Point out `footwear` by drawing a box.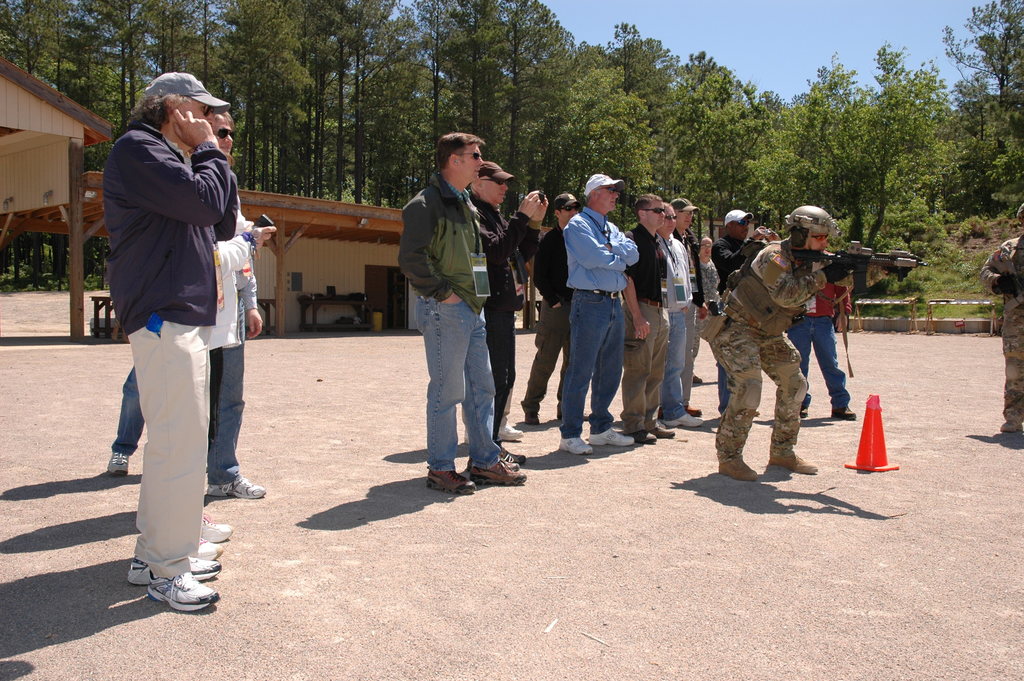
pyautogui.locateOnScreen(204, 474, 265, 502).
